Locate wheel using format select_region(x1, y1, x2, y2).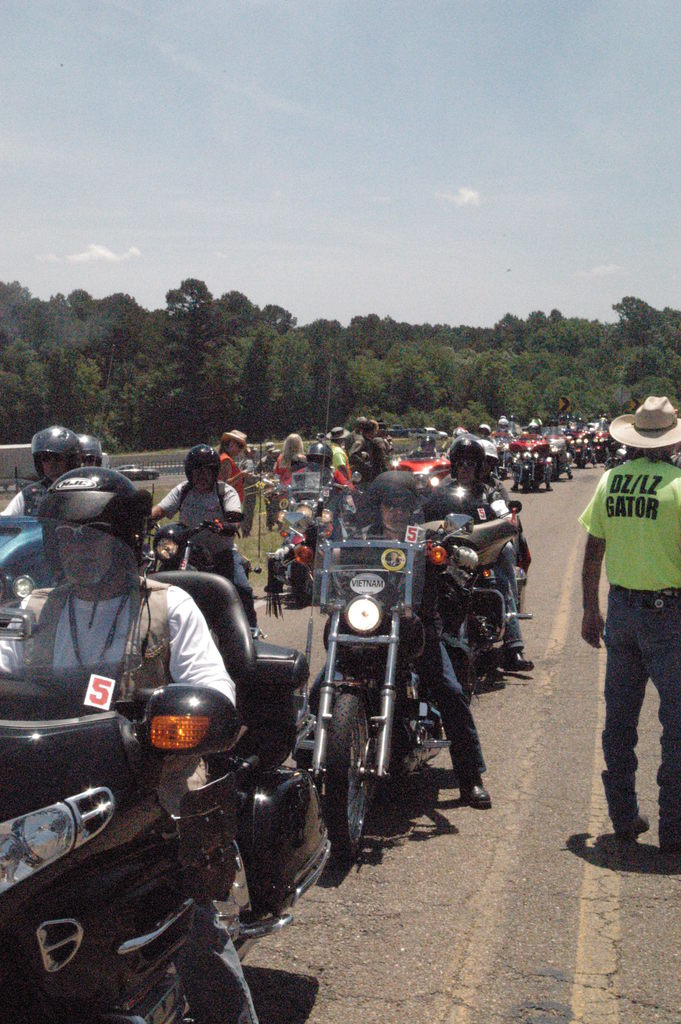
select_region(322, 691, 375, 854).
